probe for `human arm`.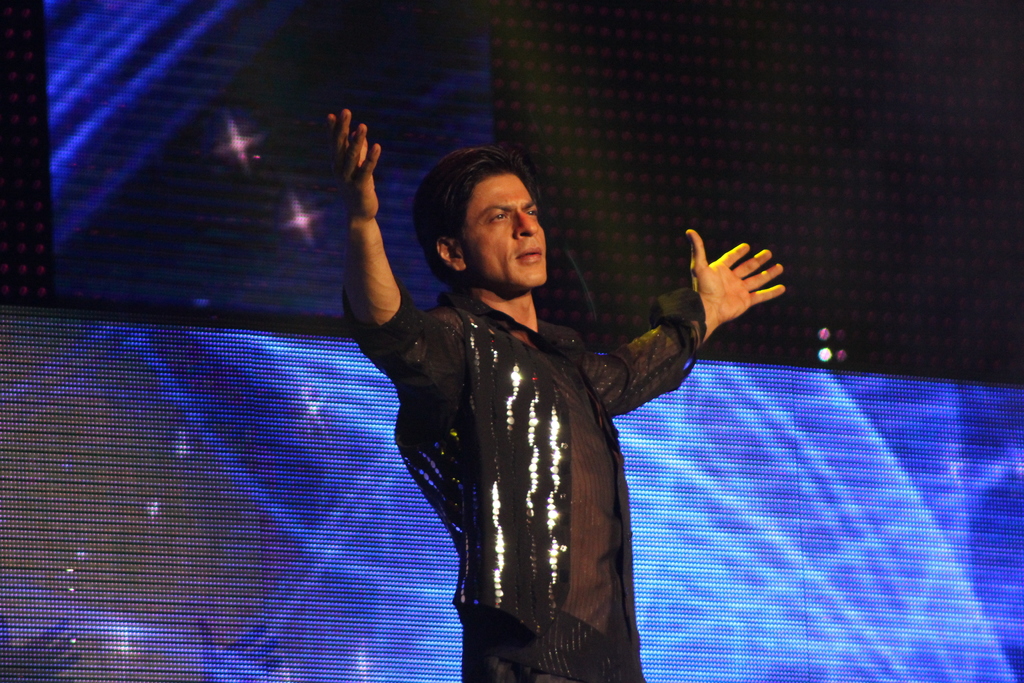
Probe result: bbox=[582, 223, 792, 424].
